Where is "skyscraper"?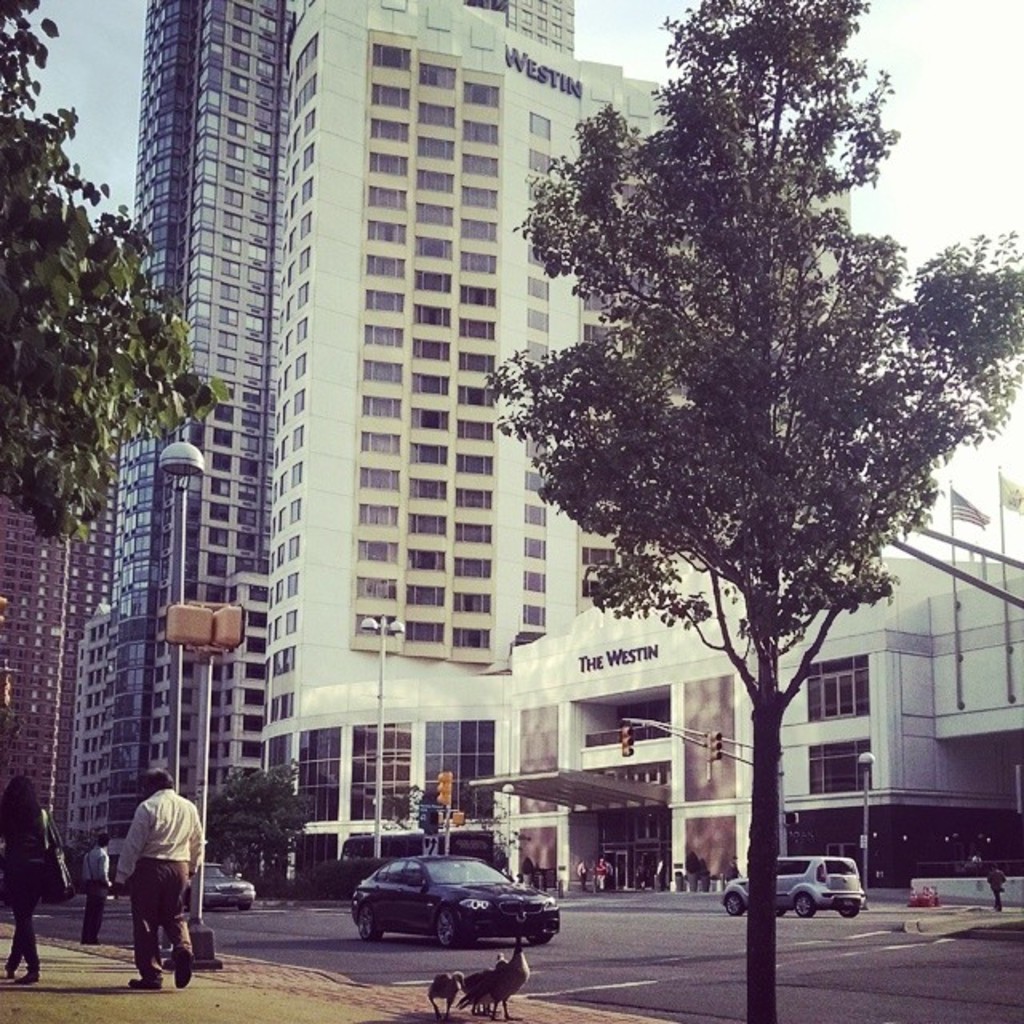
{"left": 282, "top": 0, "right": 680, "bottom": 883}.
